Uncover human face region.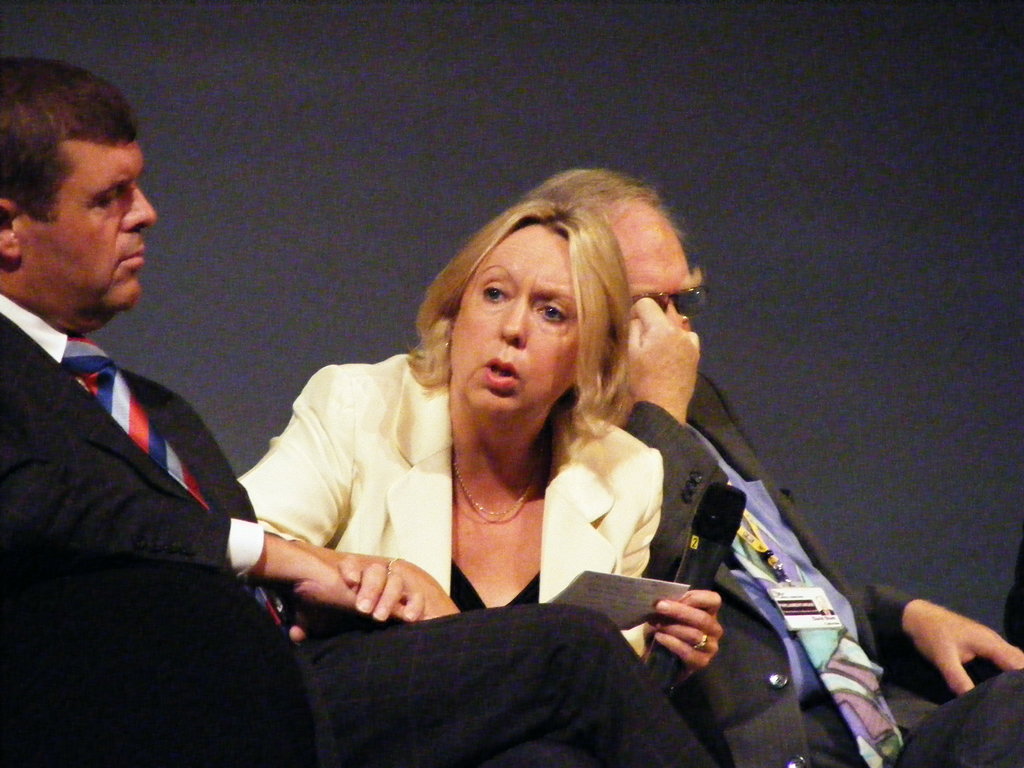
Uncovered: BBox(624, 221, 703, 329).
